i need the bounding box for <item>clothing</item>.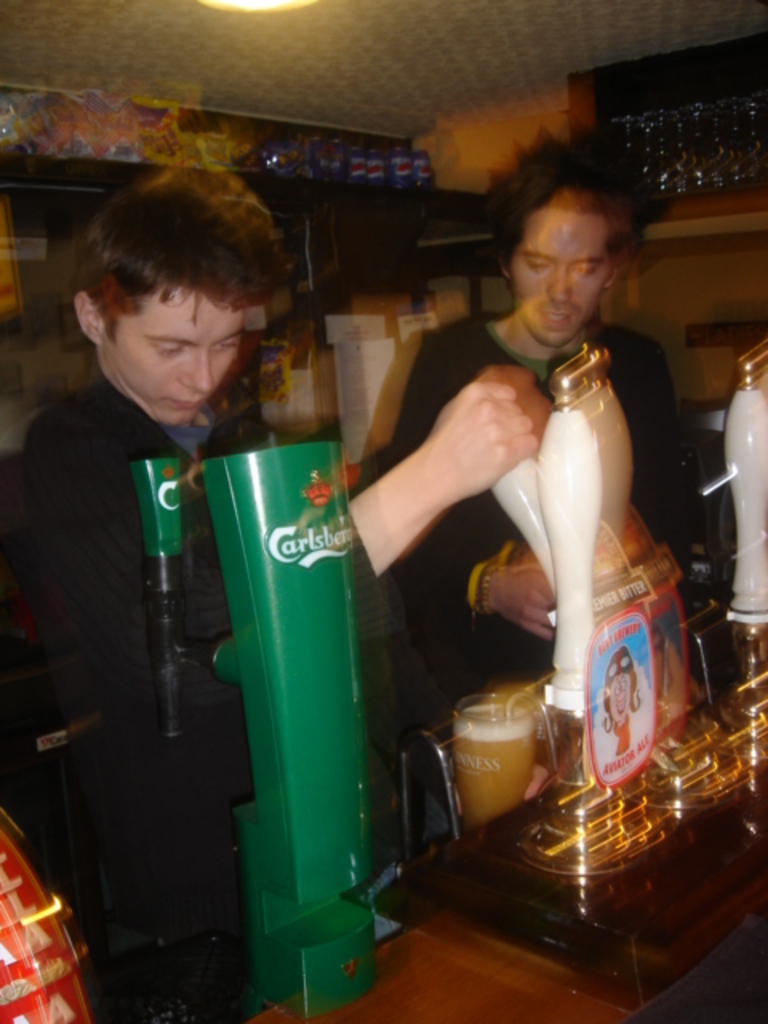
Here it is: 11,258,278,890.
